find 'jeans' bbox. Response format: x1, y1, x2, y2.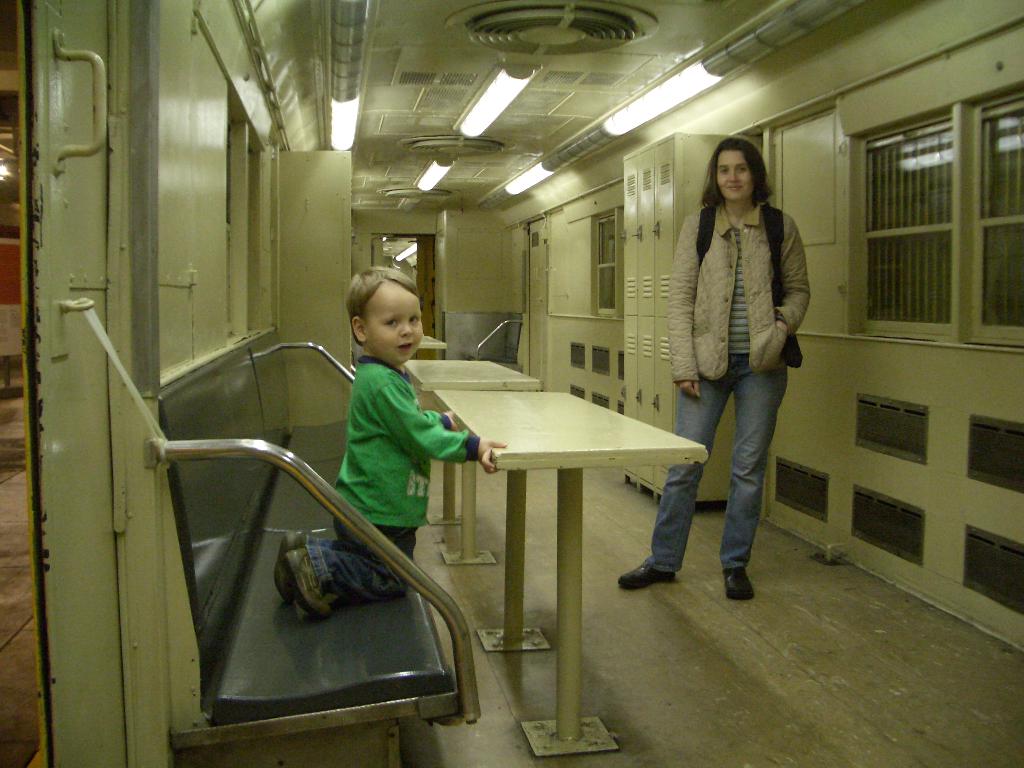
682, 348, 797, 589.
